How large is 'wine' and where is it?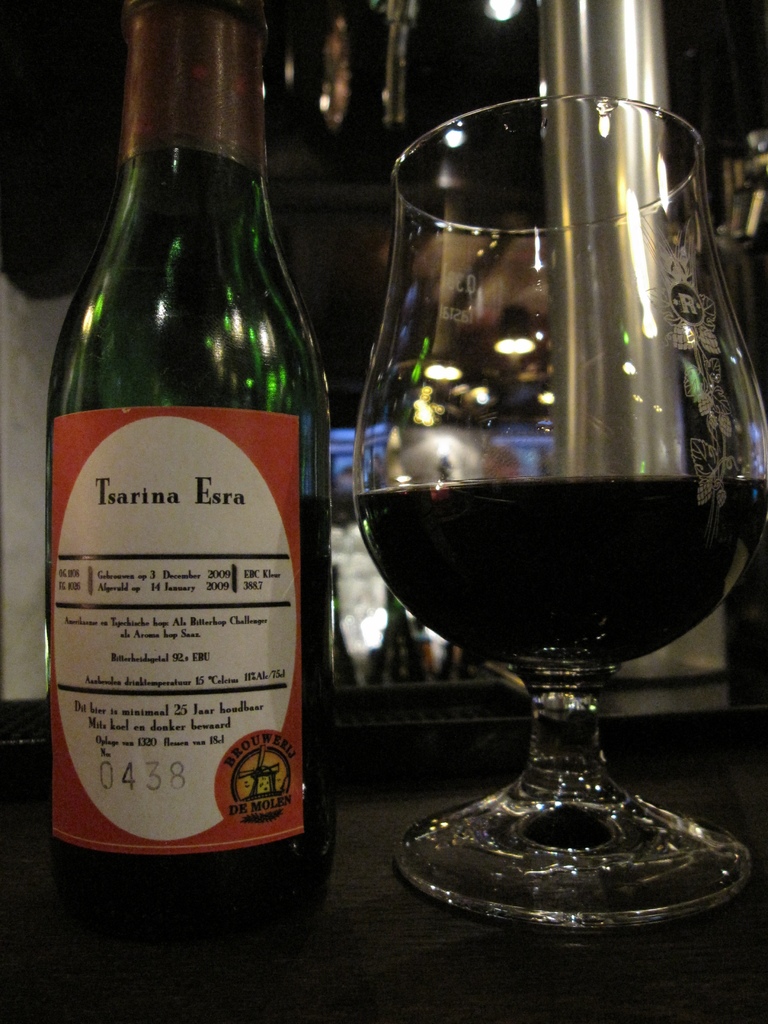
Bounding box: select_region(50, 492, 339, 956).
